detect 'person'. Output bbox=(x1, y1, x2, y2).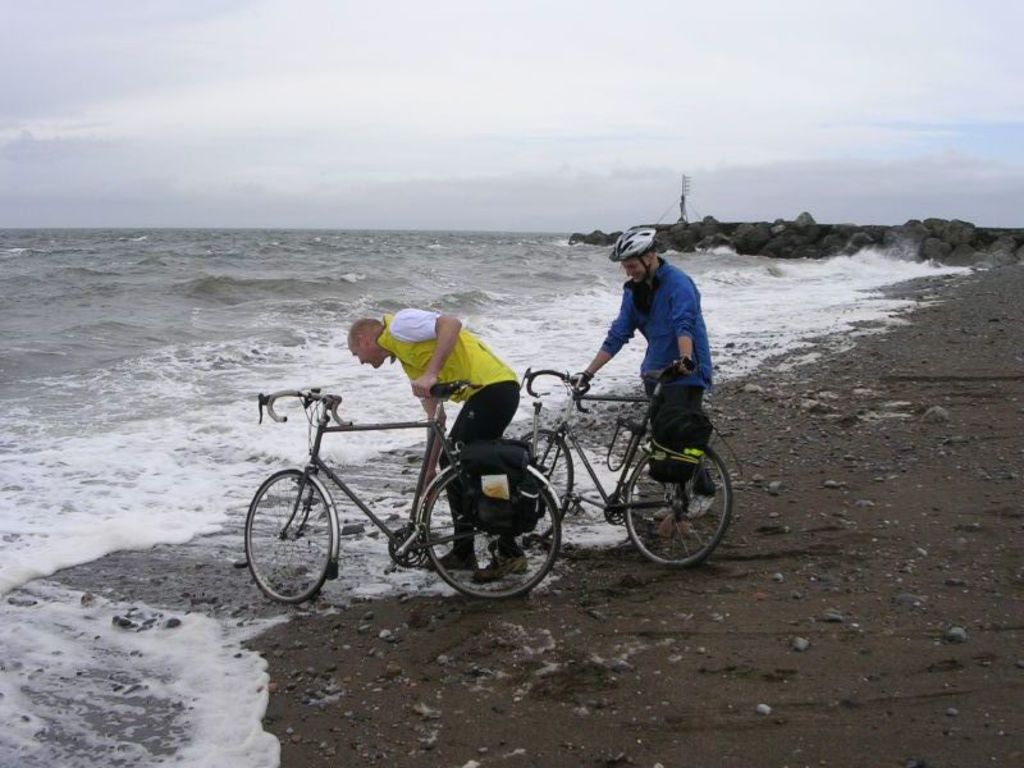
bbox=(347, 306, 525, 584).
